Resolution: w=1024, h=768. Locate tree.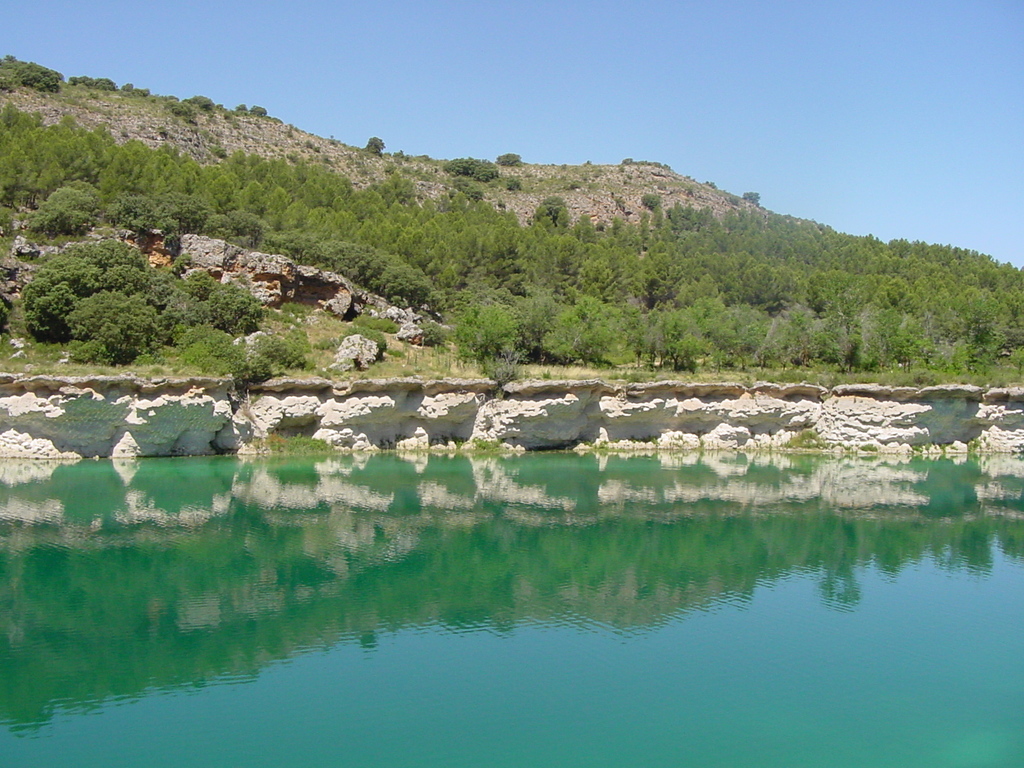
351, 311, 398, 332.
